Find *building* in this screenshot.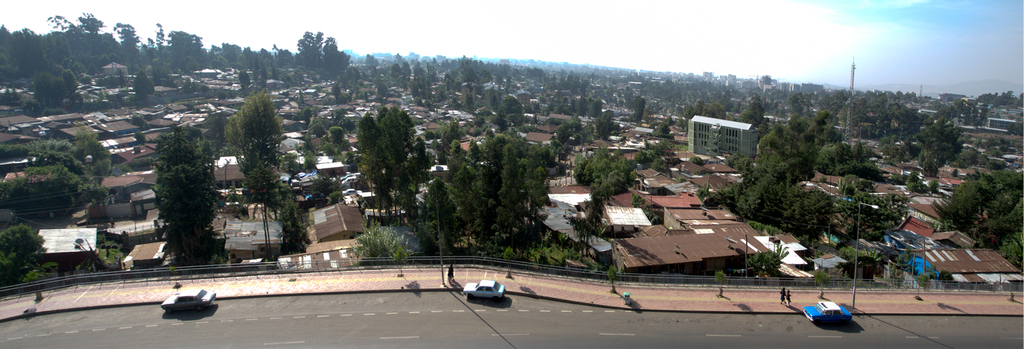
The bounding box for *building* is select_region(607, 232, 769, 279).
